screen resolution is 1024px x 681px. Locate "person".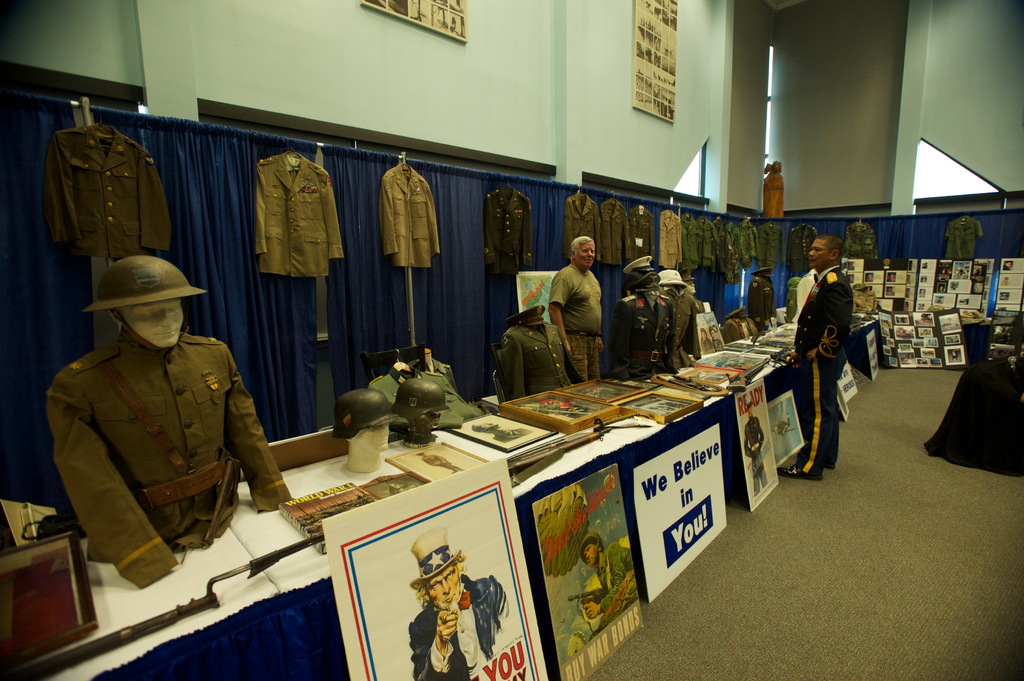
(410, 550, 507, 680).
